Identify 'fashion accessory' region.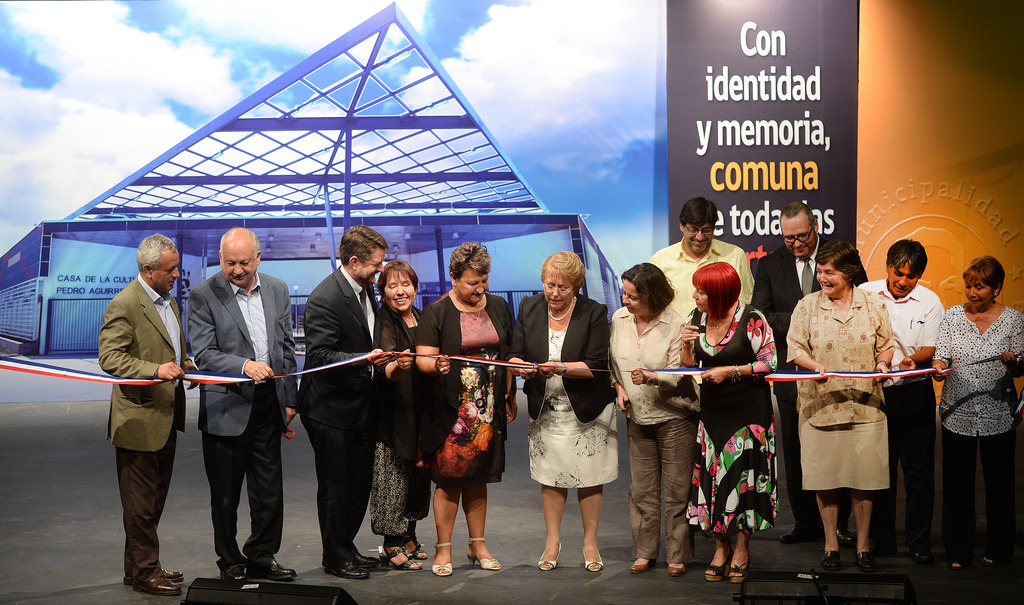
Region: (x1=665, y1=562, x2=687, y2=575).
